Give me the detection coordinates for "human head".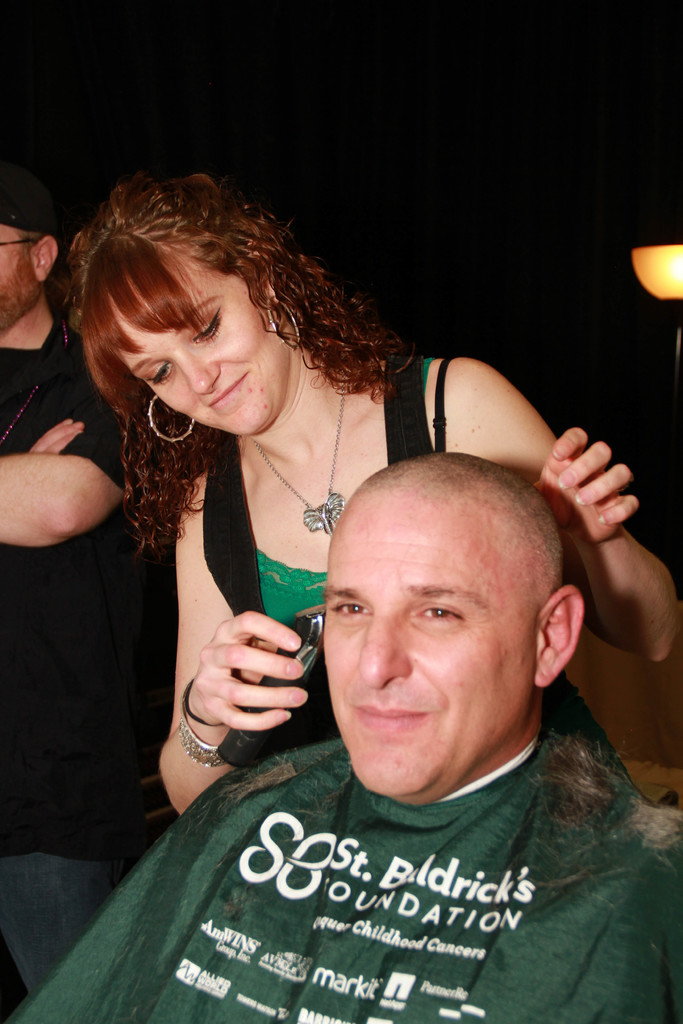
bbox=[65, 191, 313, 419].
